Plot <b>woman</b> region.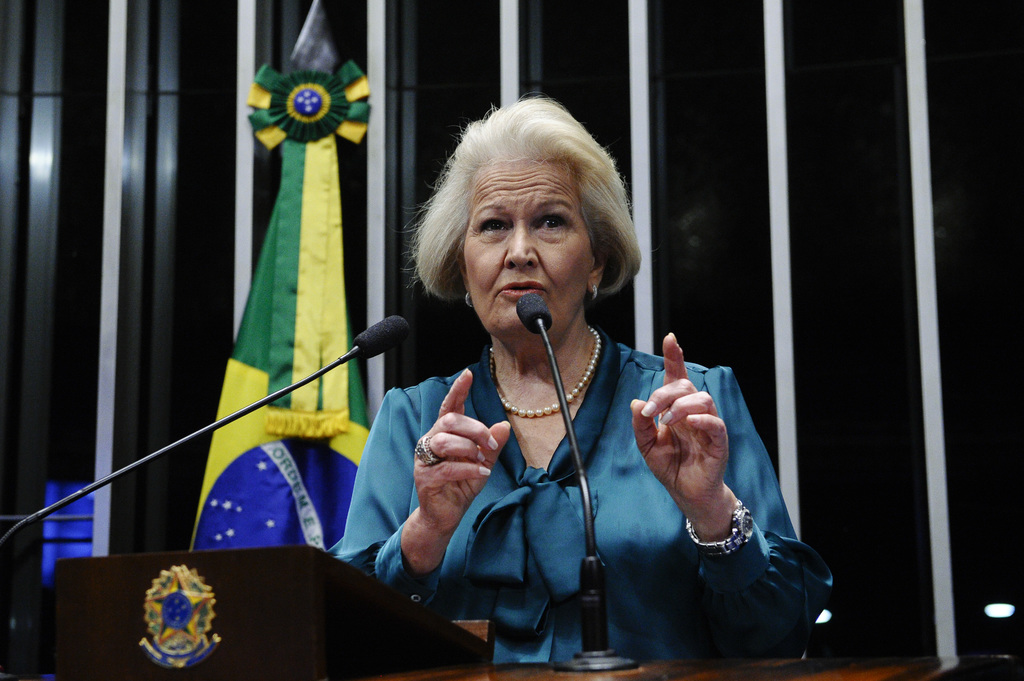
Plotted at [314,122,744,668].
